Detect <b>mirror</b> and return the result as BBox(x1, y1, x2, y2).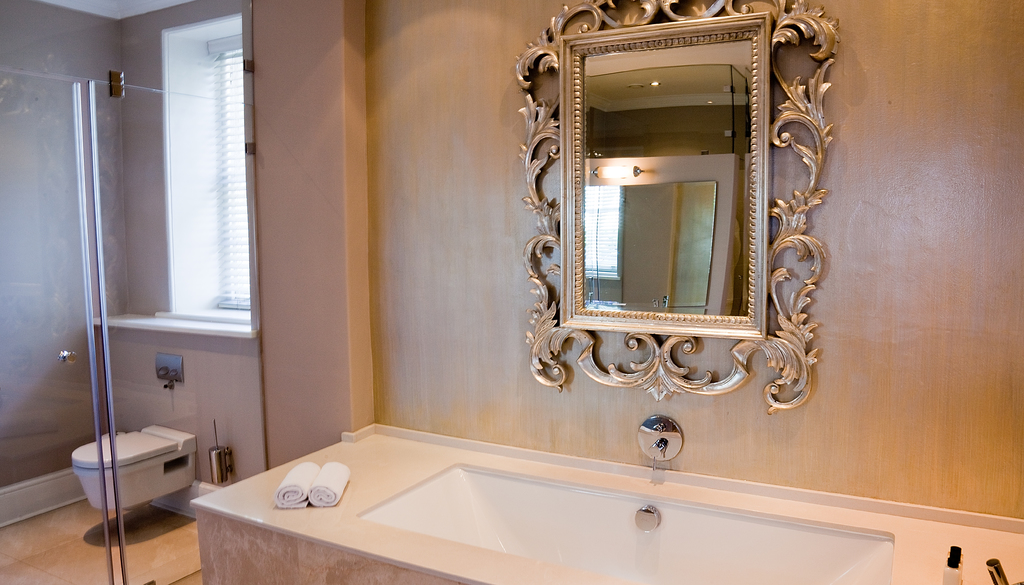
BBox(582, 42, 750, 315).
